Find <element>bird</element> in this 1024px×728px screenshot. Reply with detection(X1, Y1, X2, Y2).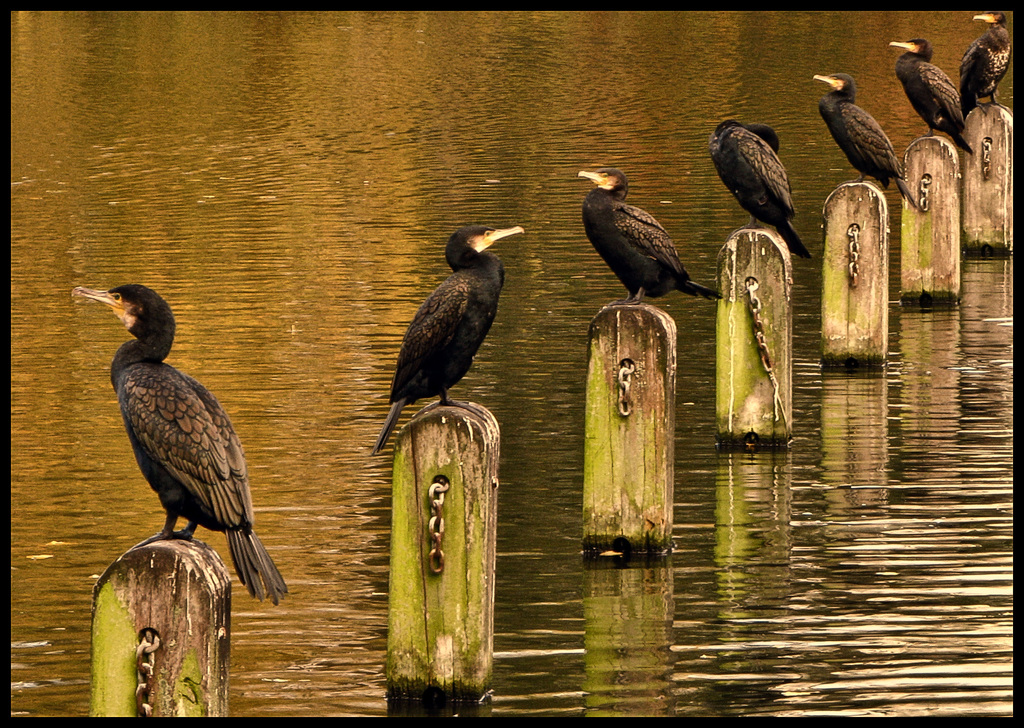
detection(366, 222, 529, 458).
